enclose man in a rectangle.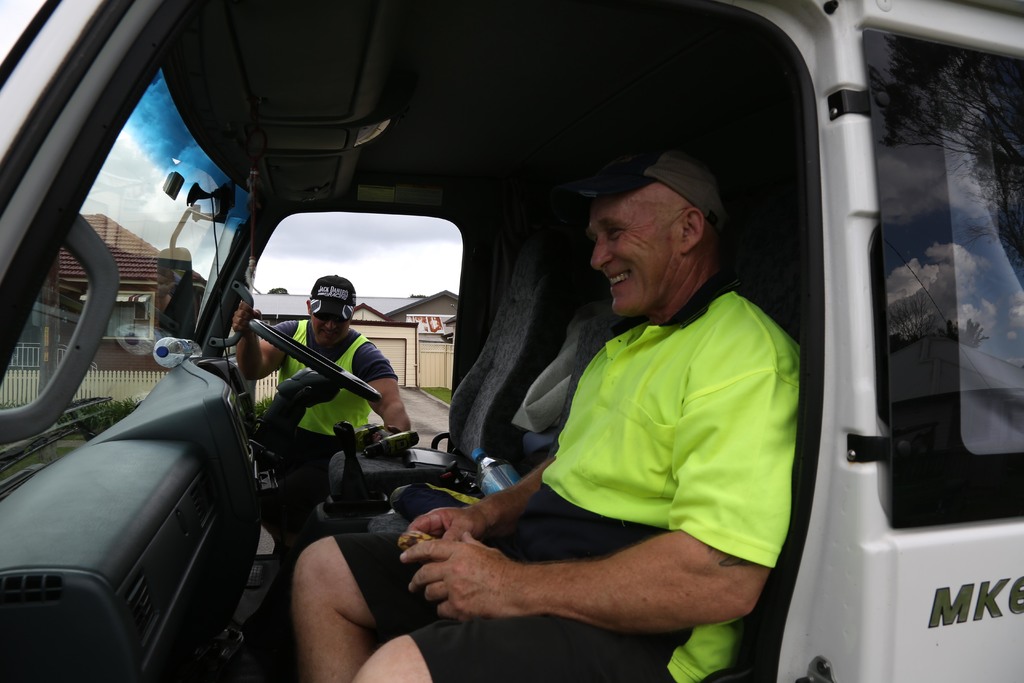
{"left": 182, "top": 142, "right": 738, "bottom": 682}.
